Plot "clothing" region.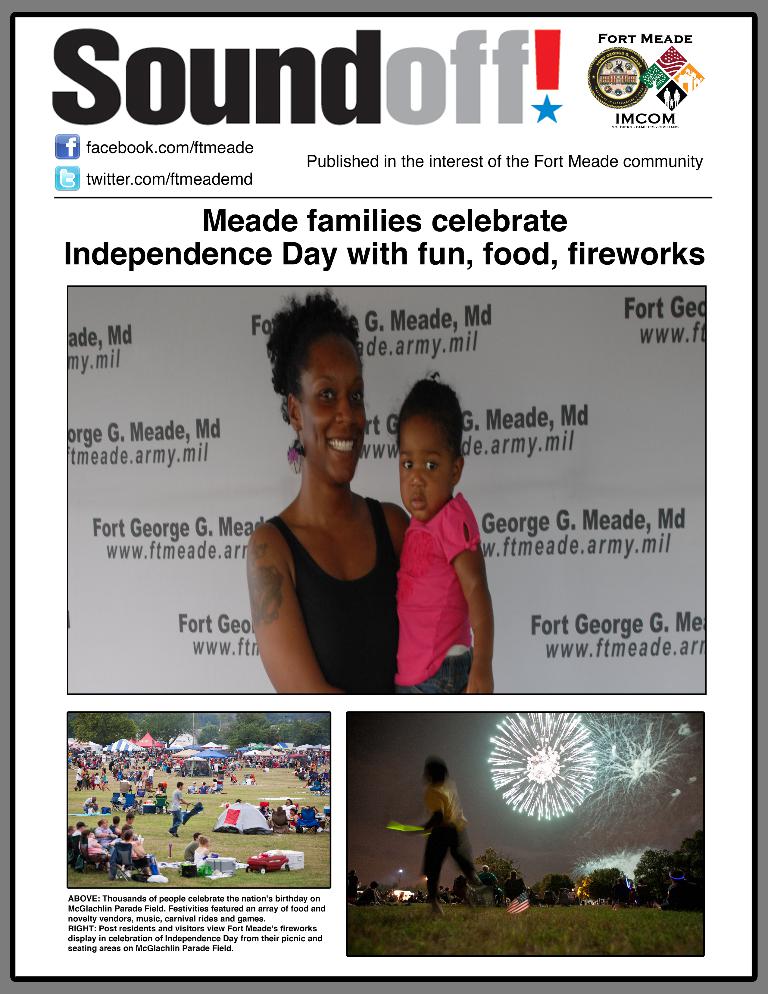
Plotted at Rect(424, 783, 465, 878).
